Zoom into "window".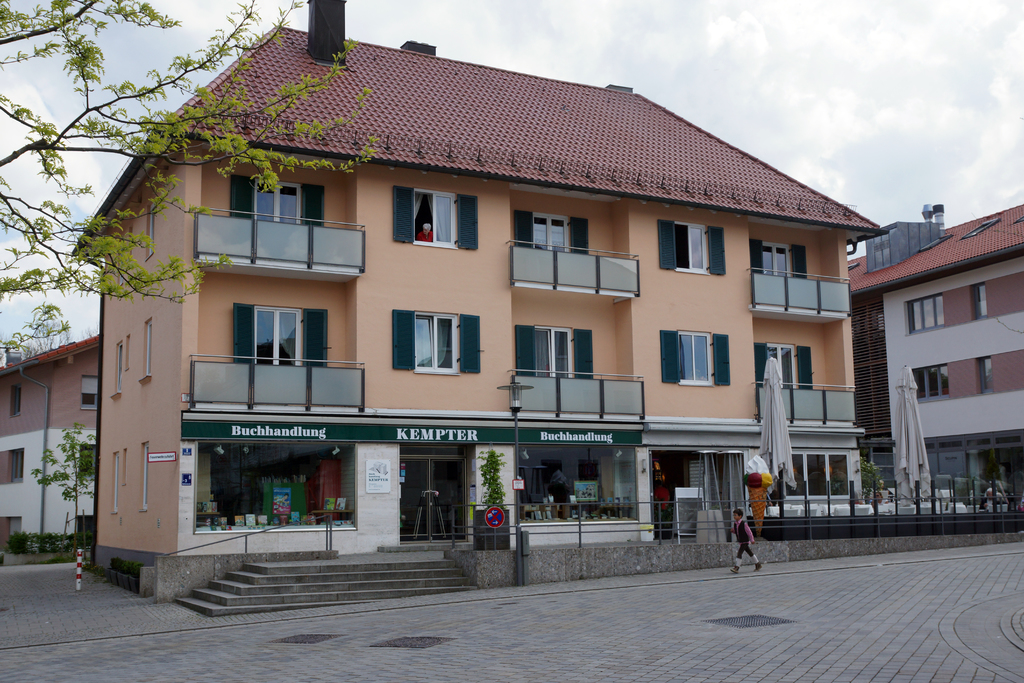
Zoom target: select_region(973, 283, 988, 321).
